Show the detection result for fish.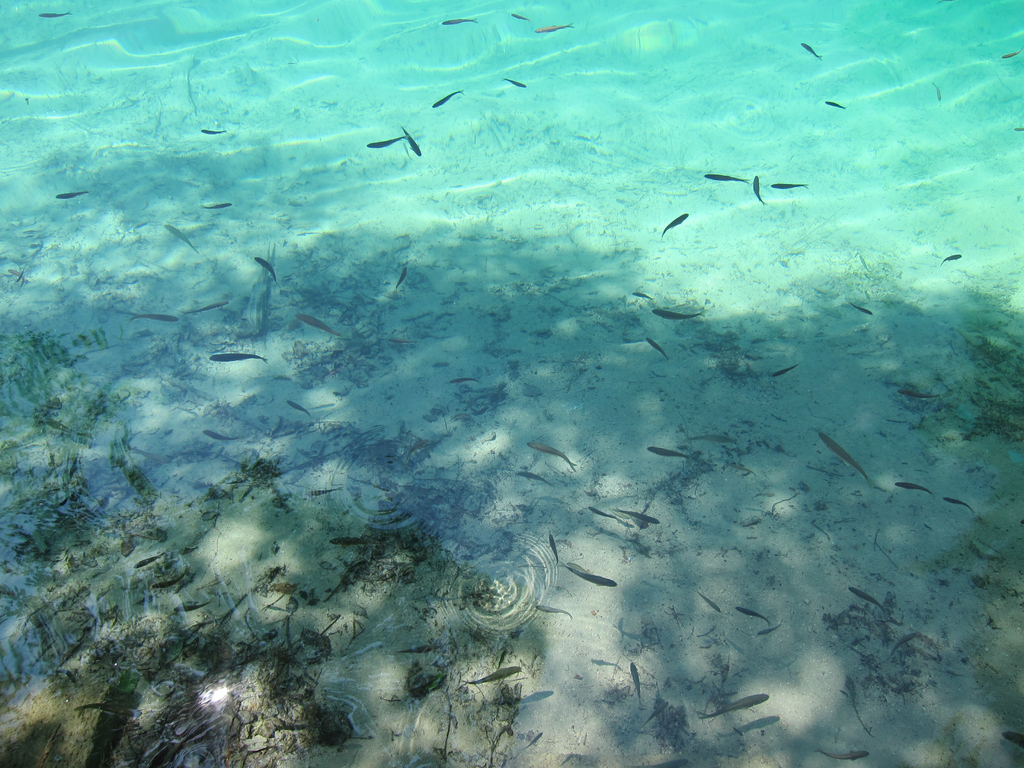
detection(387, 332, 418, 344).
